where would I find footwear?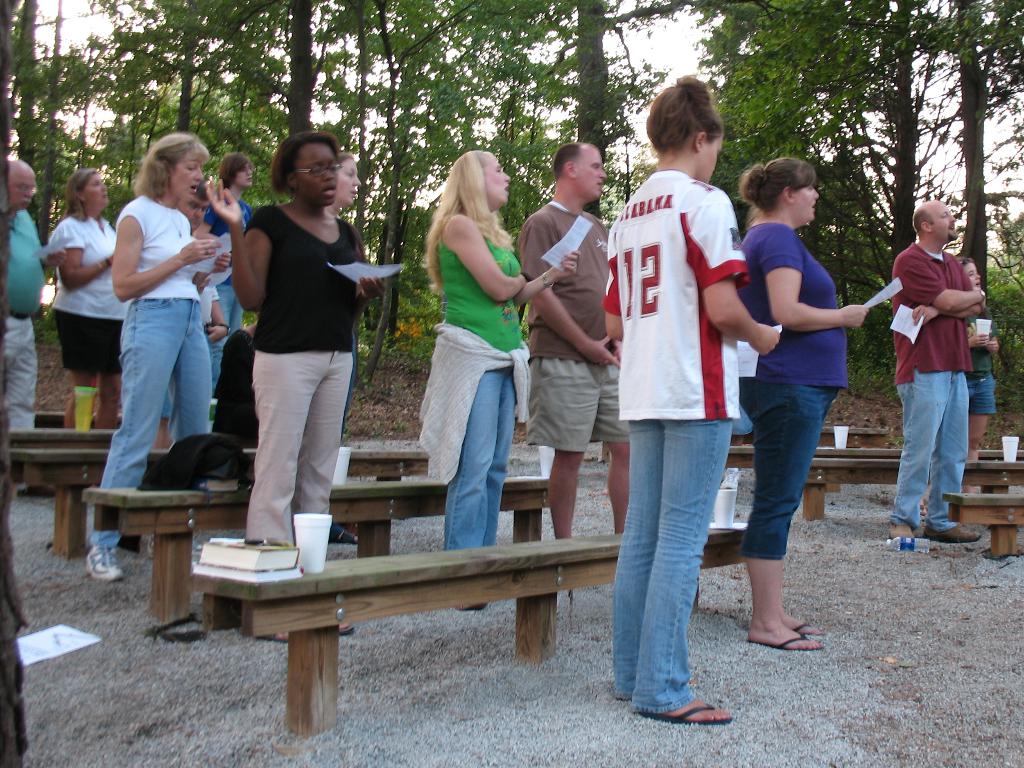
At BBox(327, 522, 356, 544).
